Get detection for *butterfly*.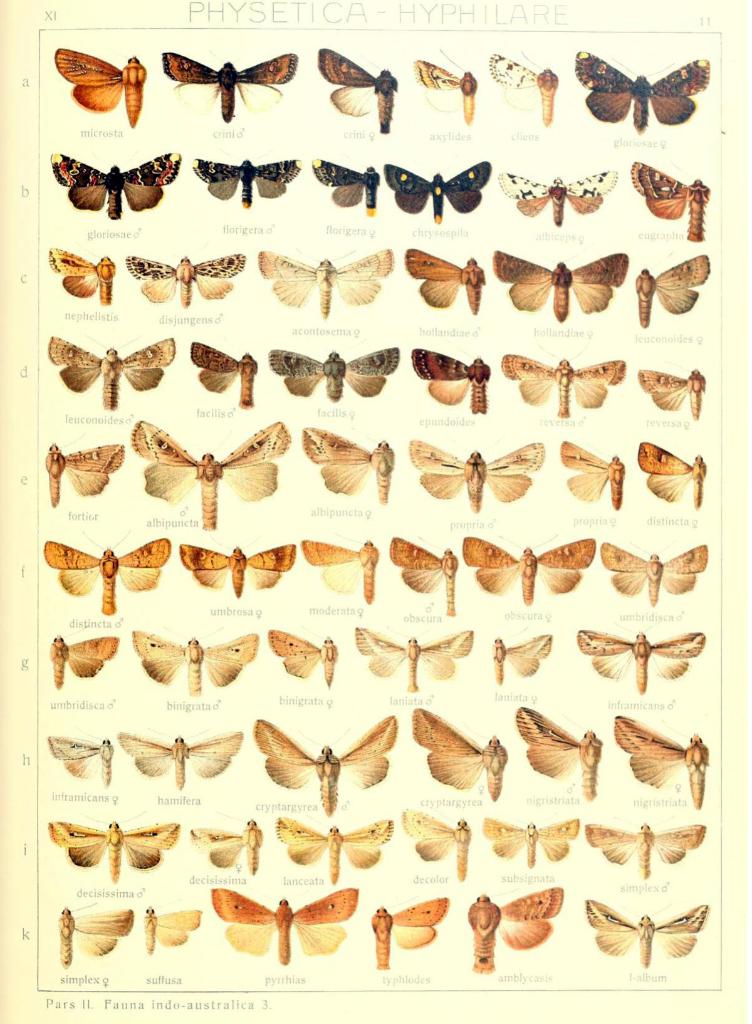
Detection: (342, 625, 477, 692).
